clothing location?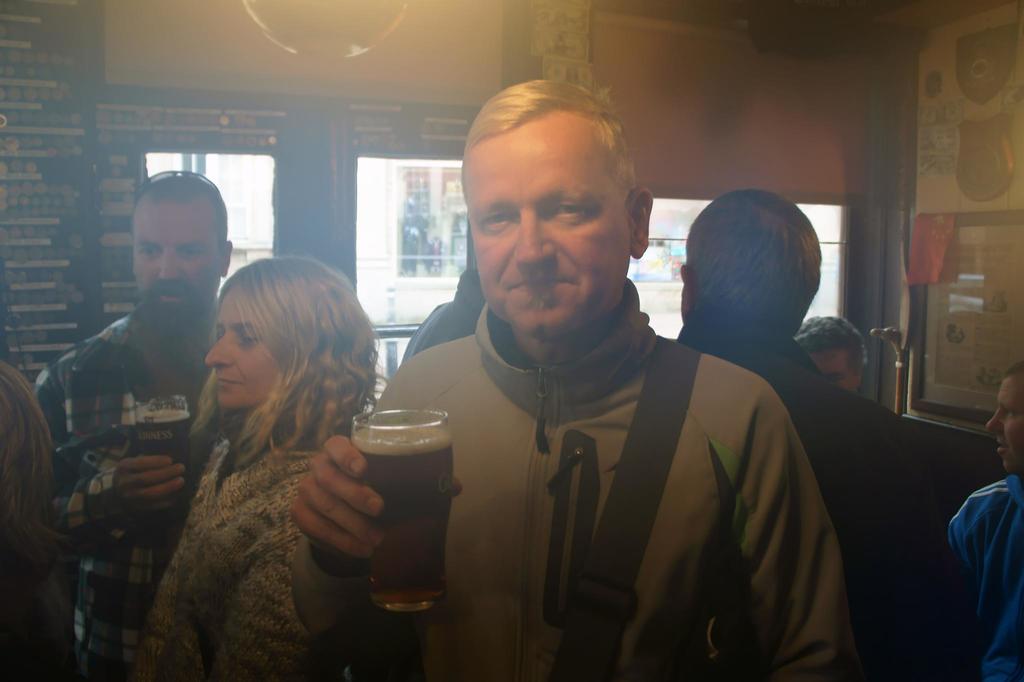
(left=140, top=462, right=340, bottom=679)
